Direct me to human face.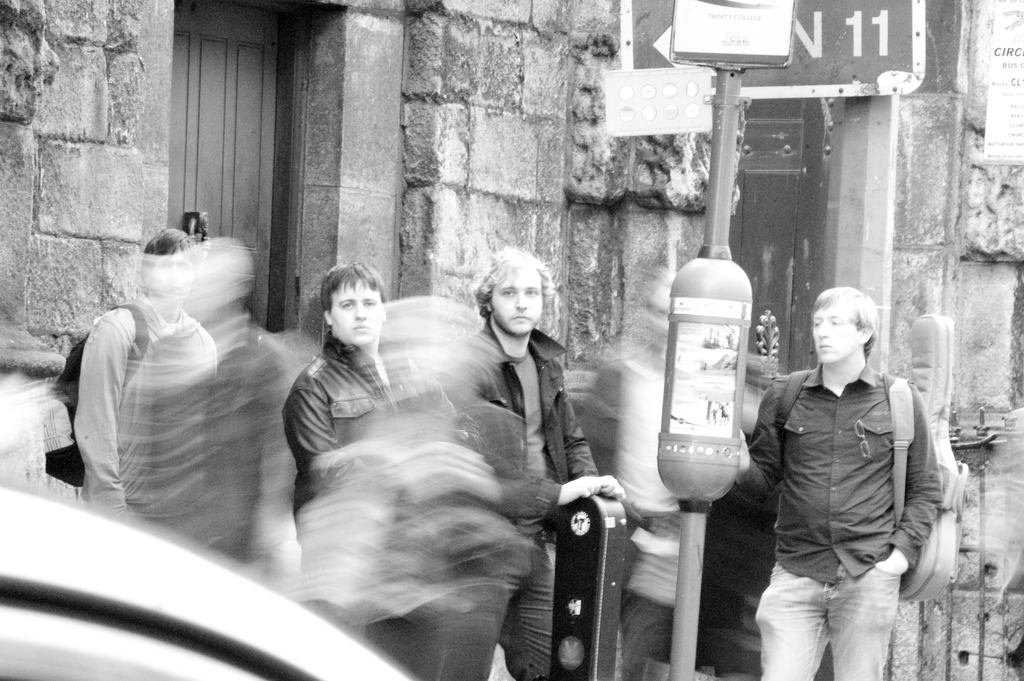
Direction: 332,277,382,351.
